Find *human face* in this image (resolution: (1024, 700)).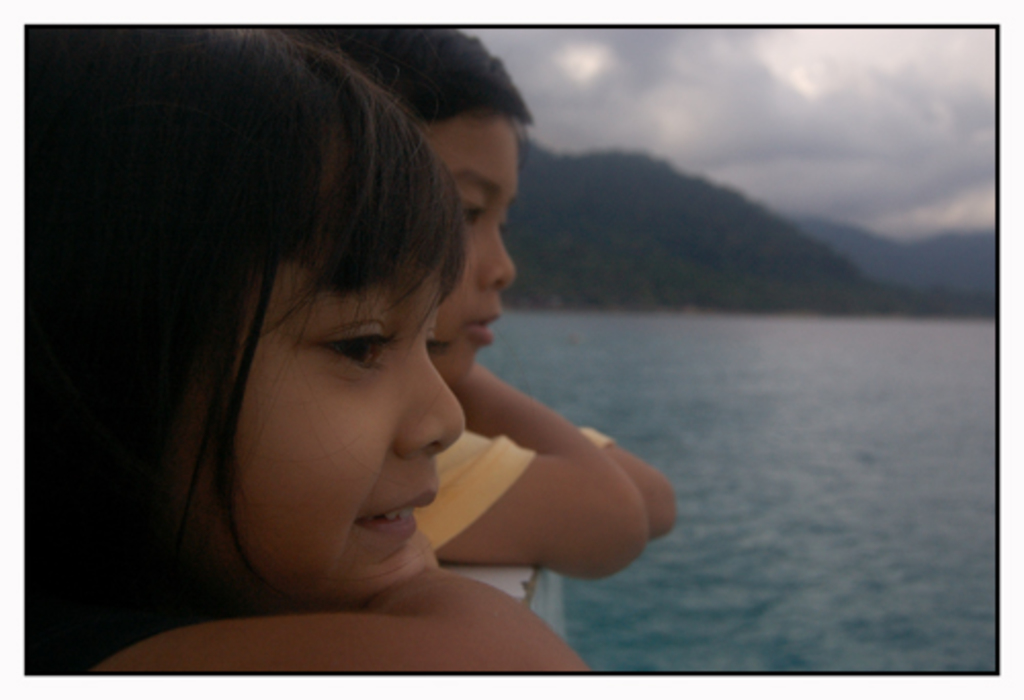
432,127,520,387.
